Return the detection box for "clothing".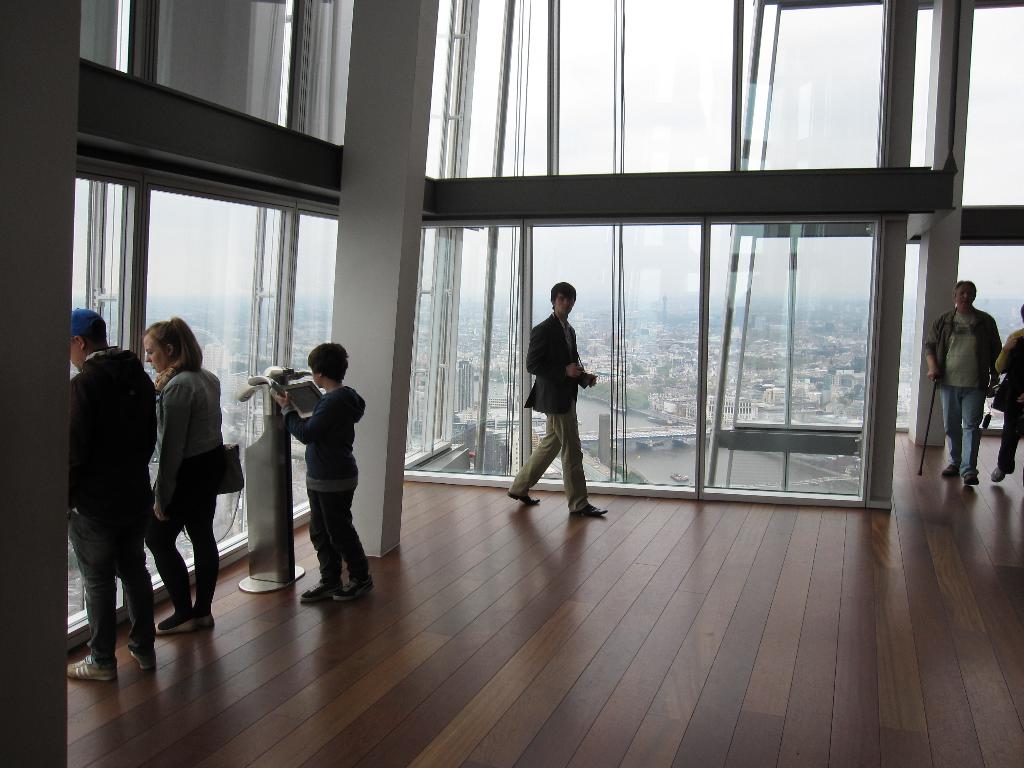
<box>51,340,161,675</box>.
